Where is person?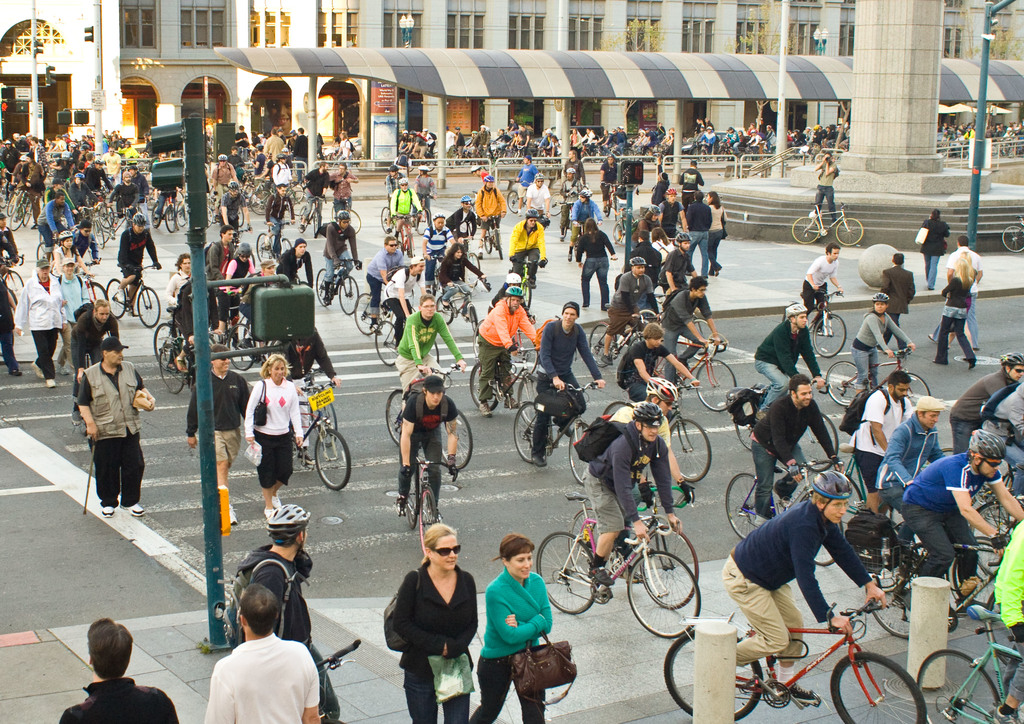
<bbox>202, 225, 236, 303</bbox>.
